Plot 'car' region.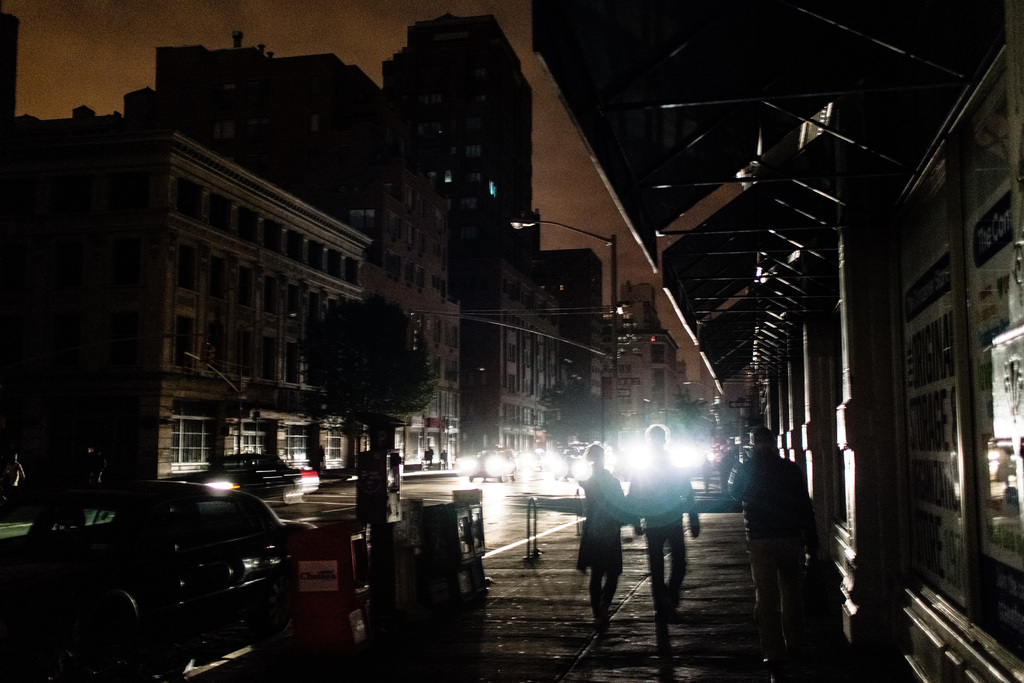
Plotted at box=[203, 446, 316, 509].
